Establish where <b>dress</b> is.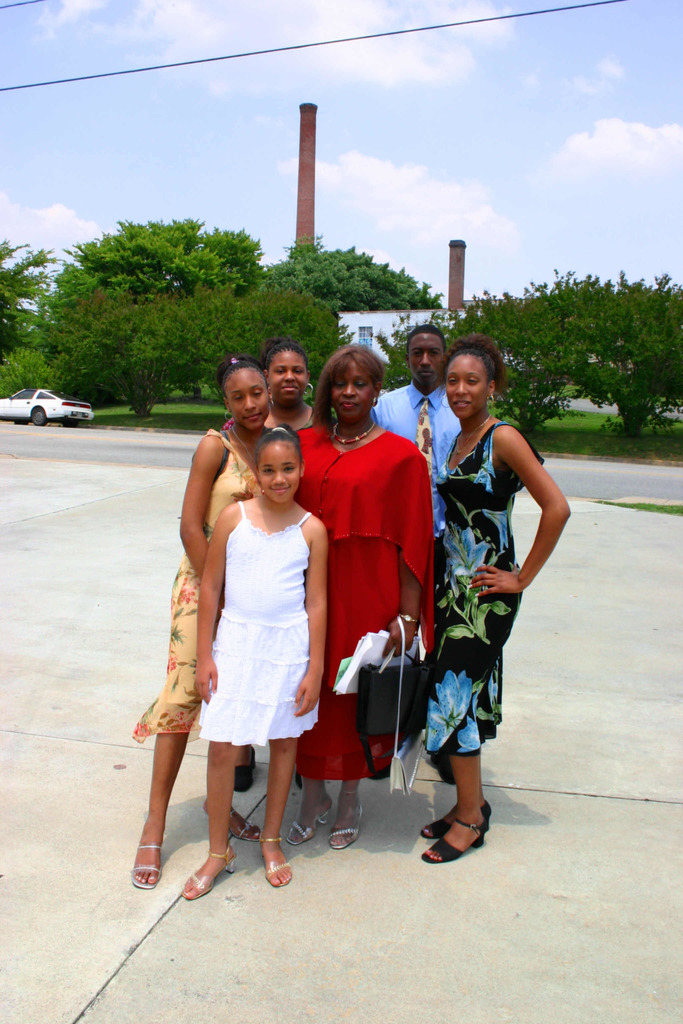
Established at {"x1": 297, "y1": 422, "x2": 429, "y2": 779}.
